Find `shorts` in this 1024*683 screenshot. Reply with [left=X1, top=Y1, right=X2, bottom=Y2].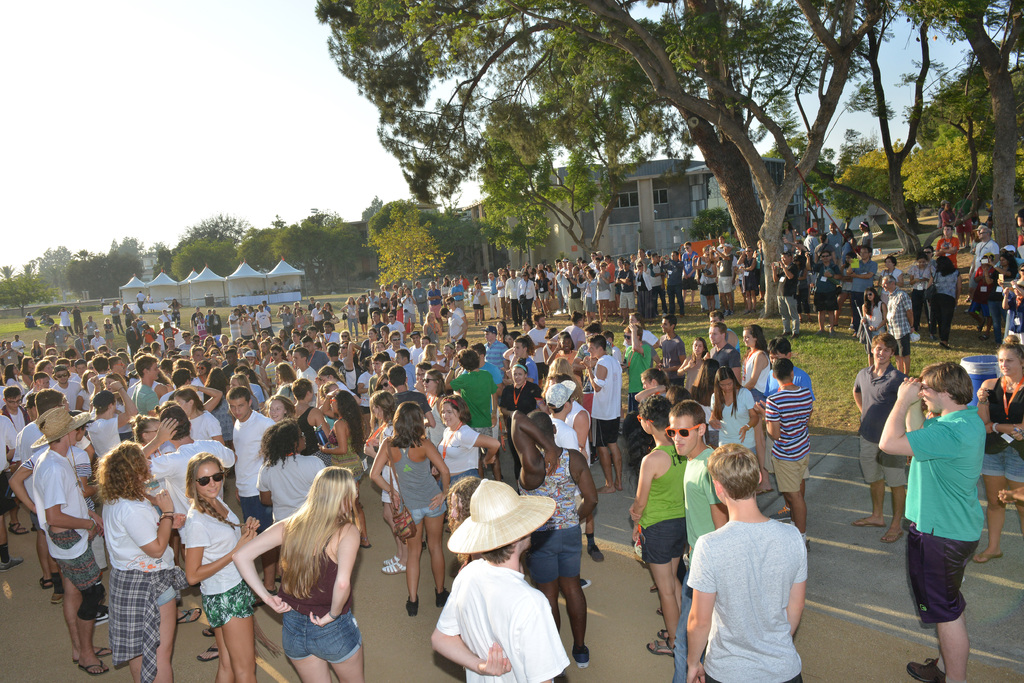
[left=813, top=295, right=838, bottom=311].
